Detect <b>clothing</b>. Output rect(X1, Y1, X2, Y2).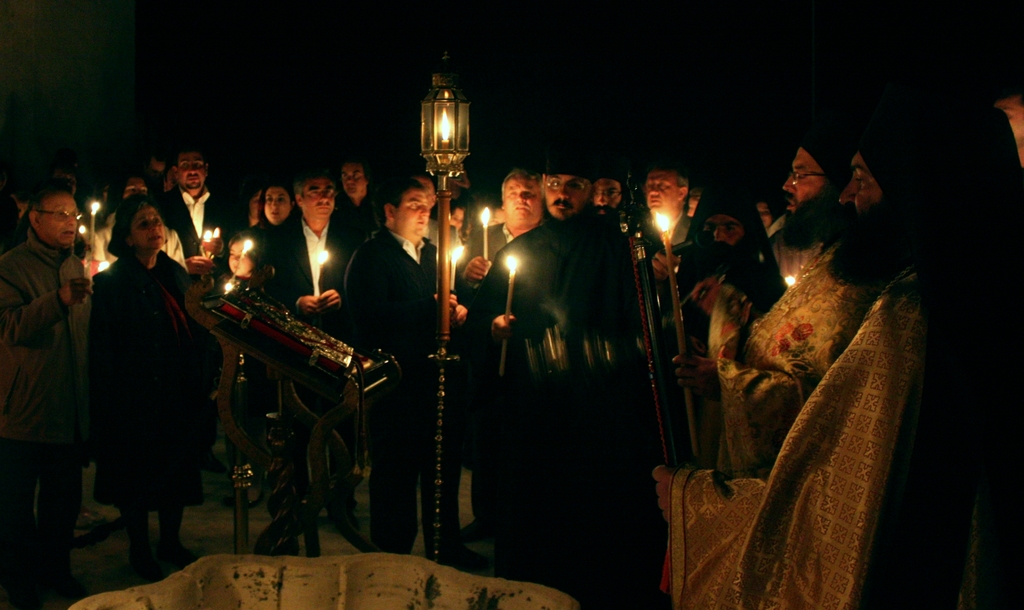
rect(282, 216, 361, 324).
